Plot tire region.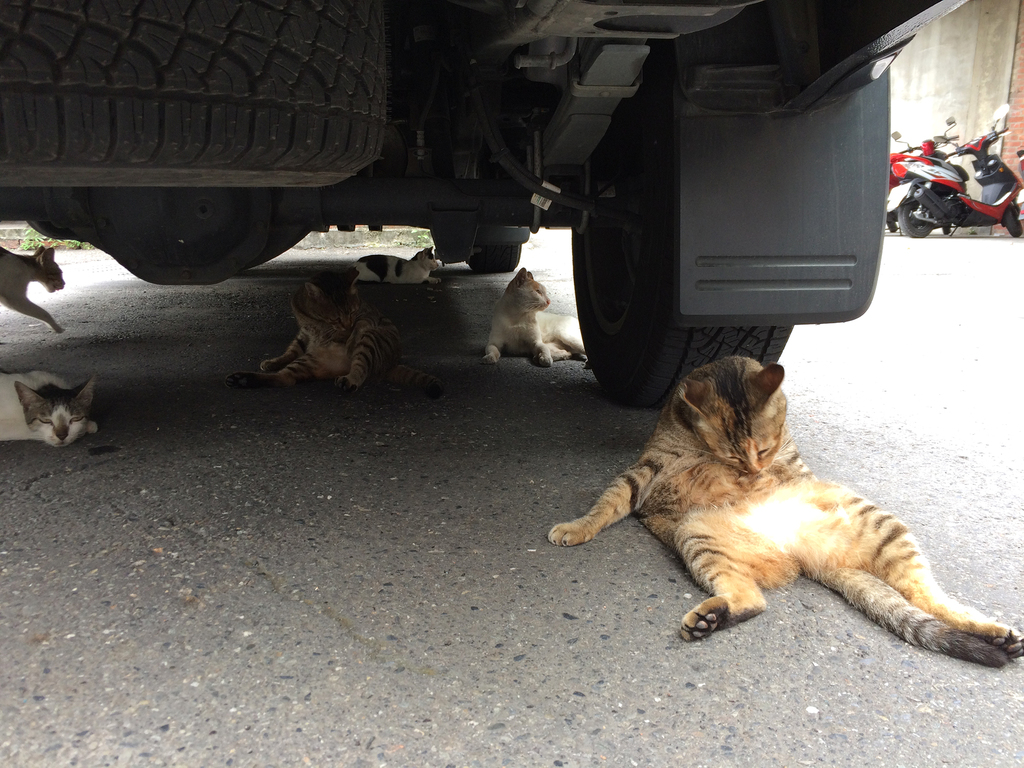
Plotted at rect(471, 241, 523, 276).
